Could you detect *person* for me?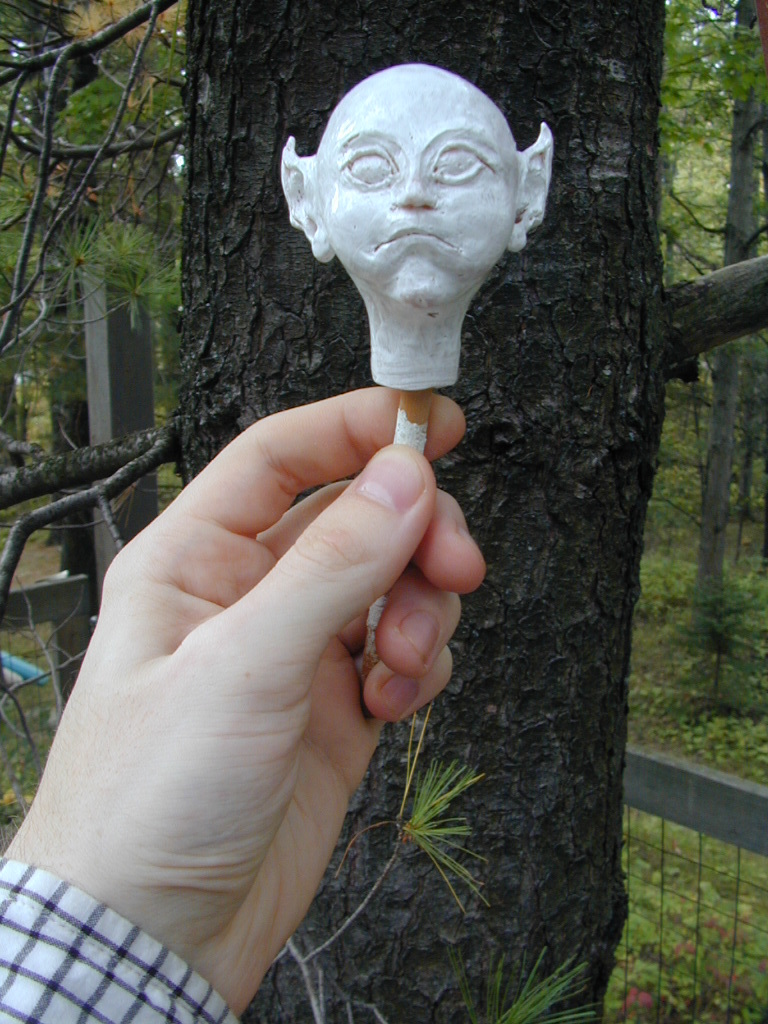
Detection result: x1=0, y1=388, x2=480, y2=1023.
